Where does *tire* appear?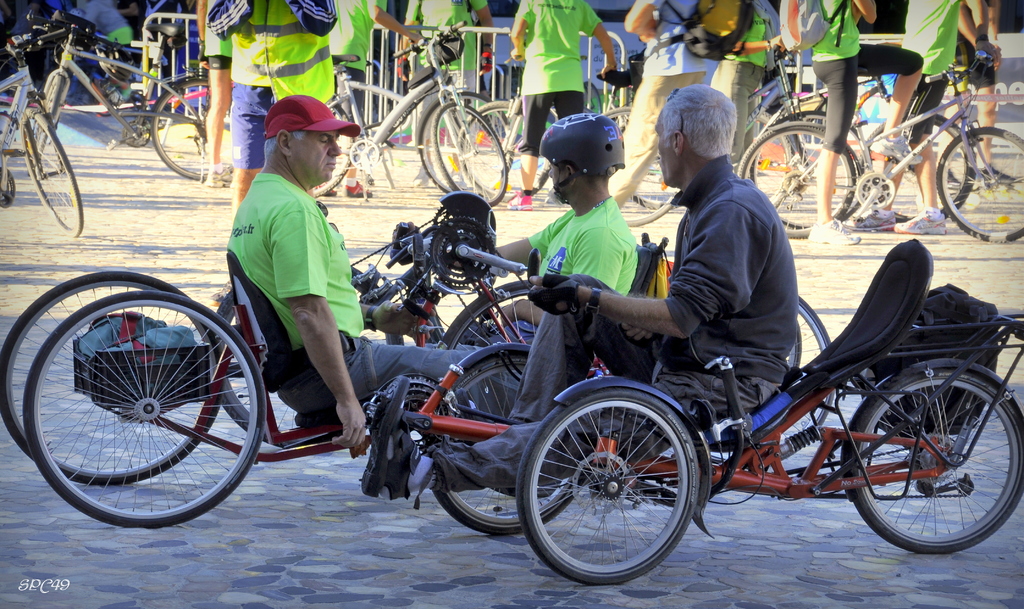
Appears at 22 105 82 236.
